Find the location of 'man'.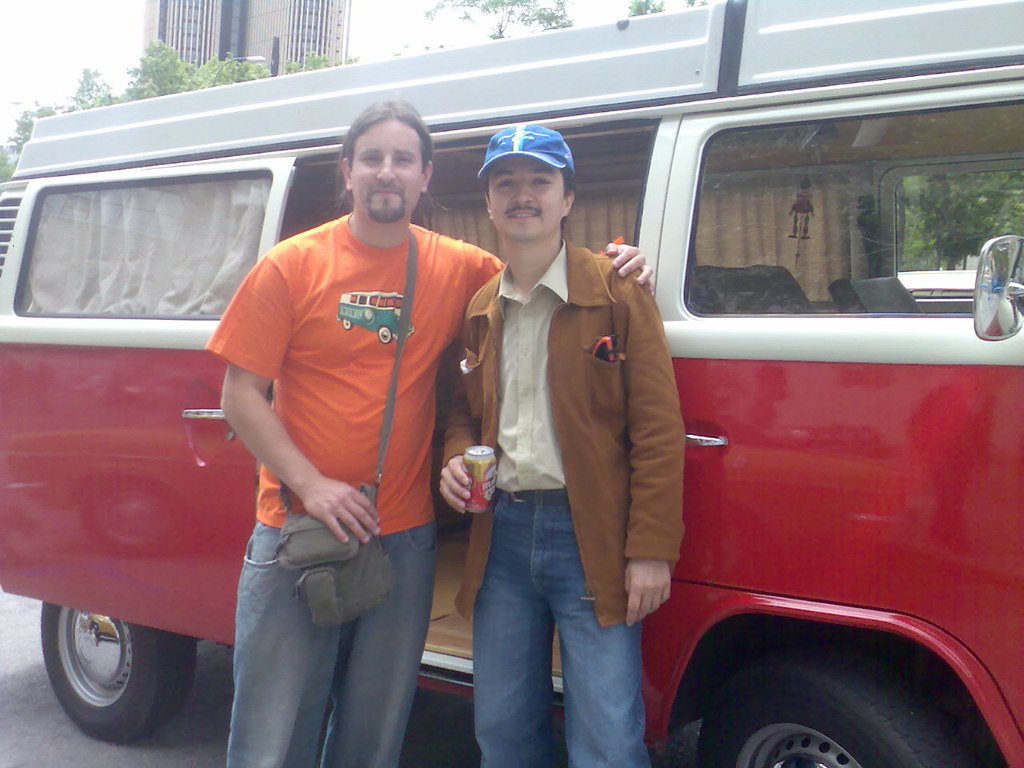
Location: (left=203, top=95, right=651, bottom=767).
